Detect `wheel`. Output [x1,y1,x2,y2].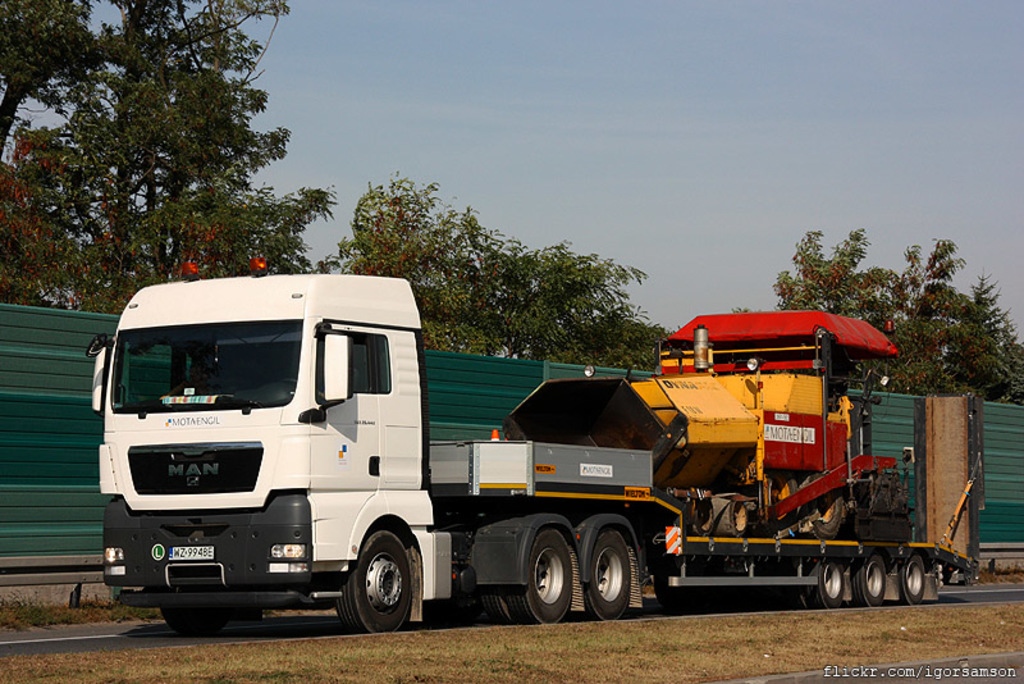
[163,605,225,634].
